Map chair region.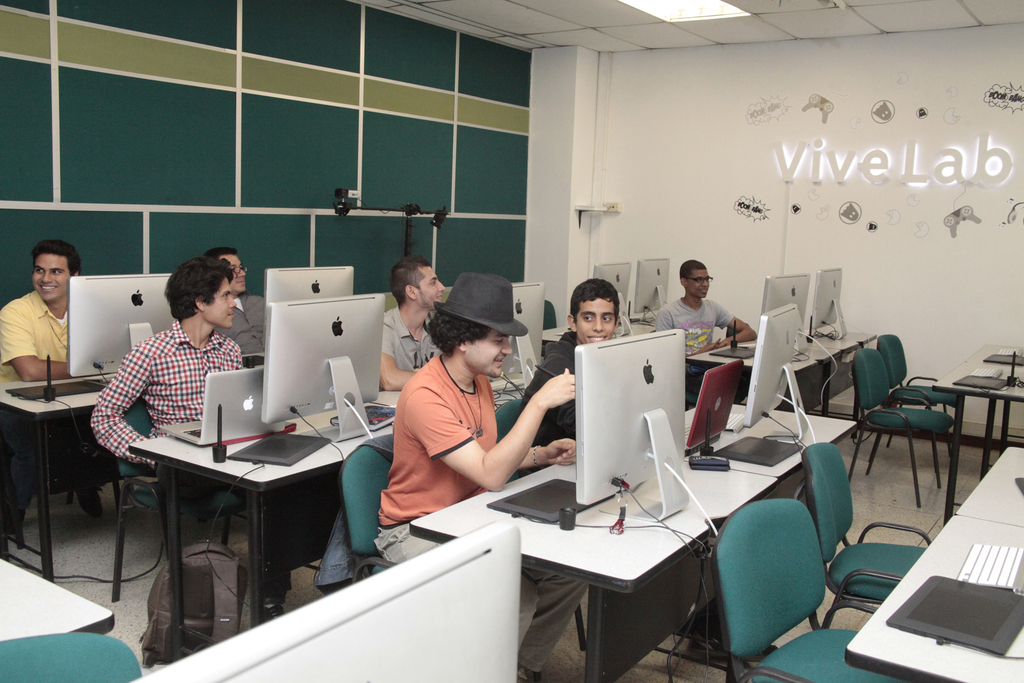
Mapped to [799,440,940,630].
